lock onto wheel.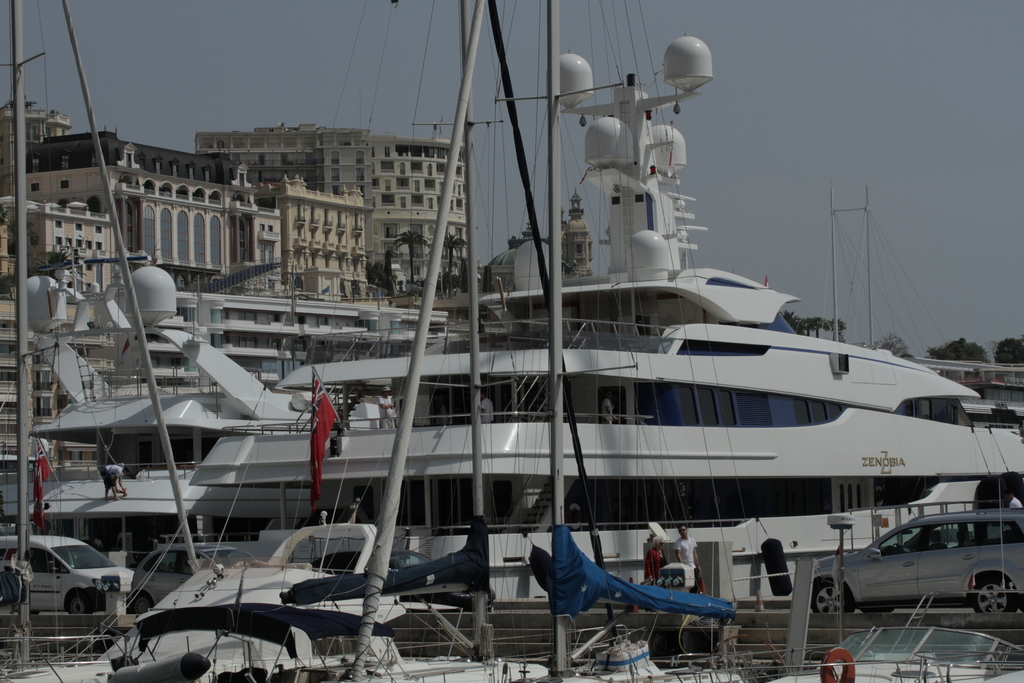
Locked: [x1=67, y1=591, x2=92, y2=614].
